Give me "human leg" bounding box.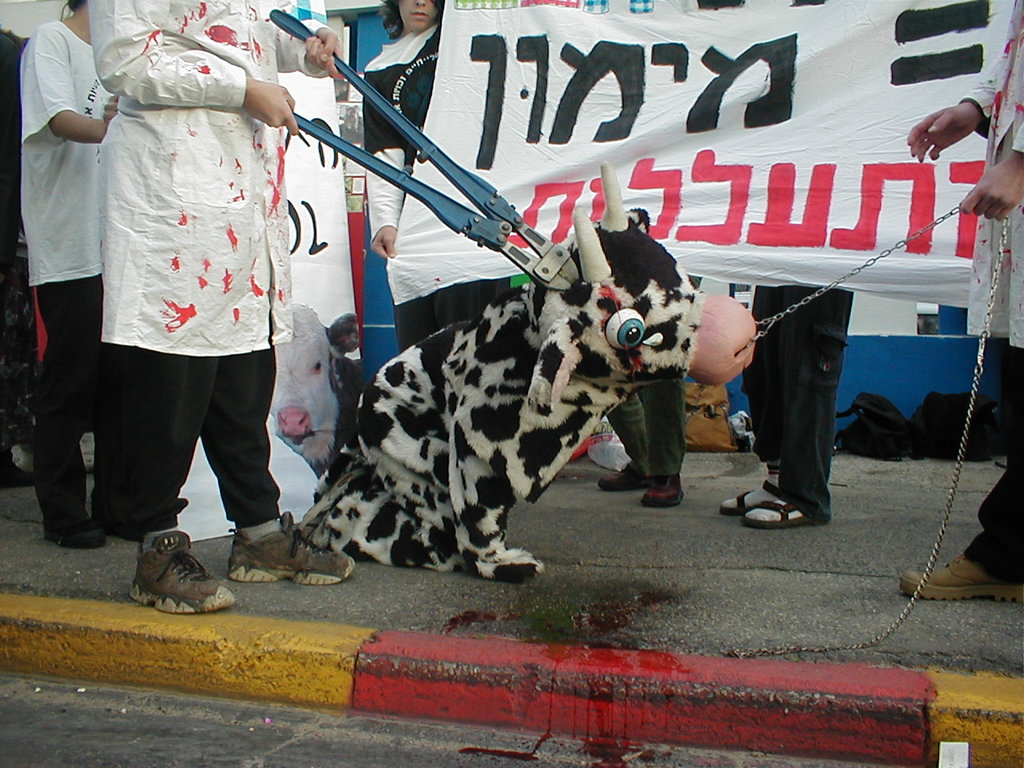
select_region(200, 354, 358, 582).
